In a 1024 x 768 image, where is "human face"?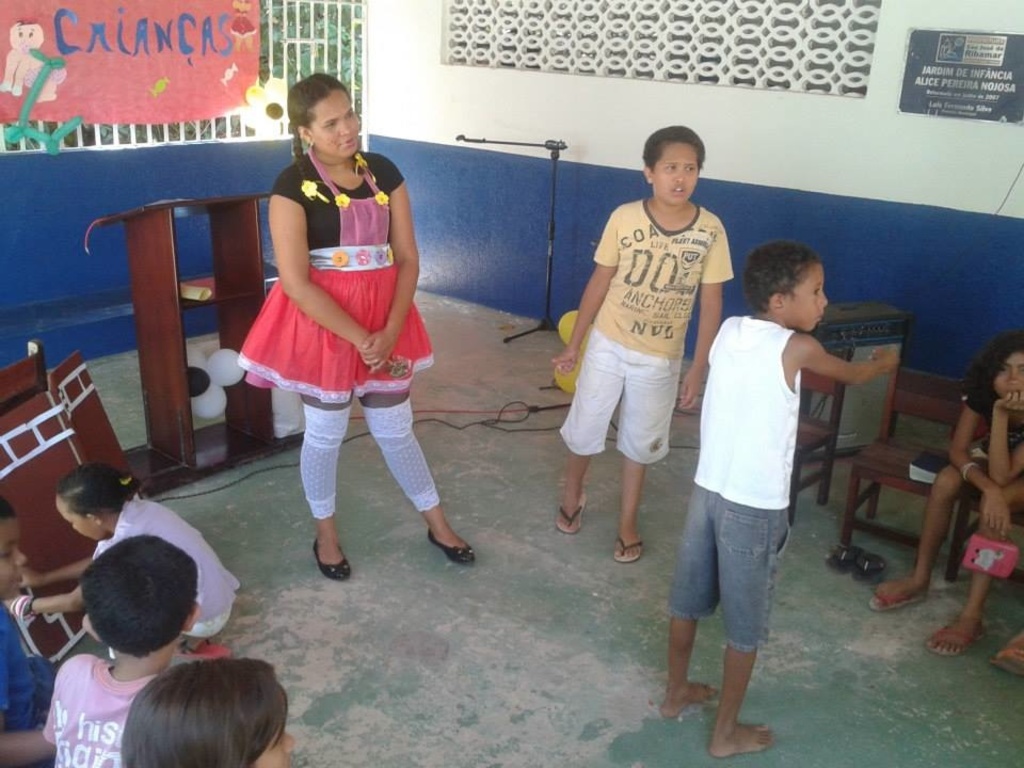
(66, 516, 101, 542).
